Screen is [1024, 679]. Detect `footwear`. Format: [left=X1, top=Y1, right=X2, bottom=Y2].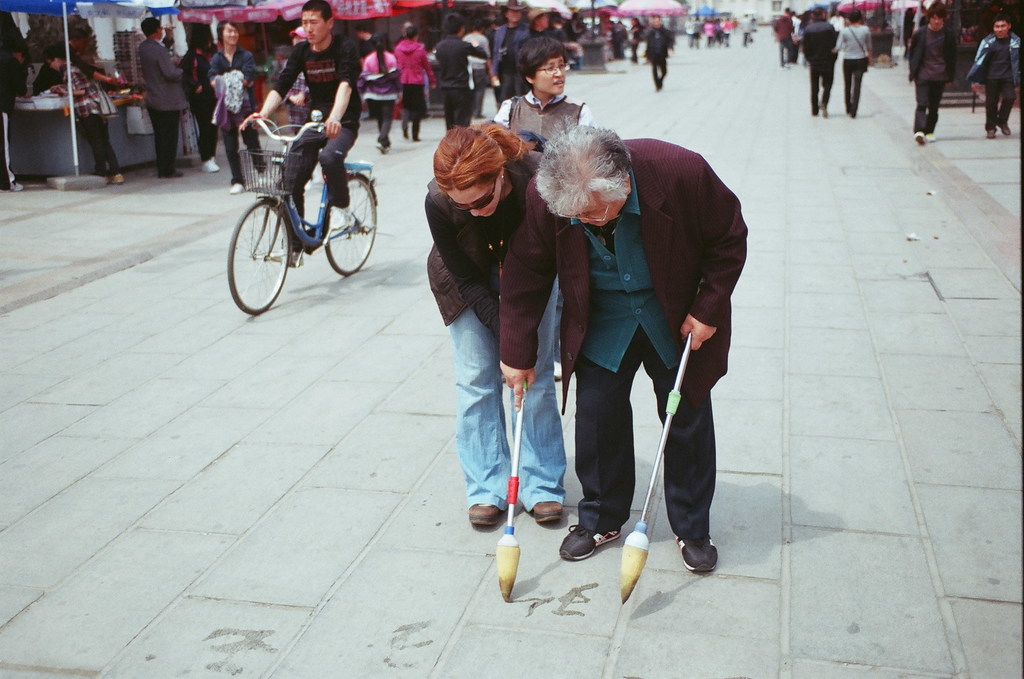
[left=163, top=167, right=186, bottom=178].
